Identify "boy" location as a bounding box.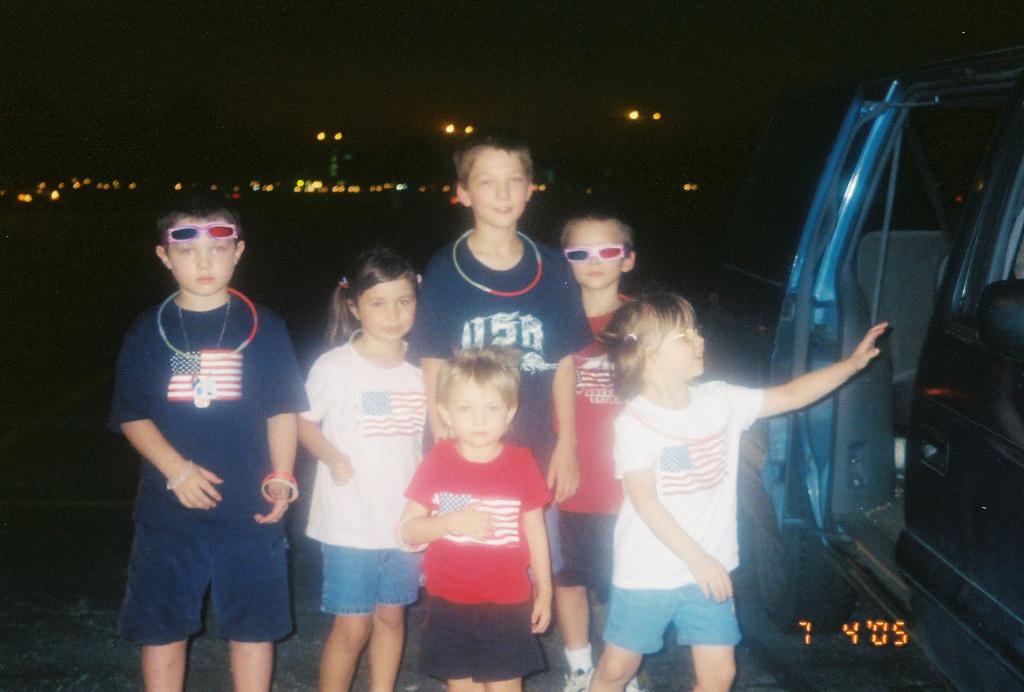
[109, 183, 309, 691].
